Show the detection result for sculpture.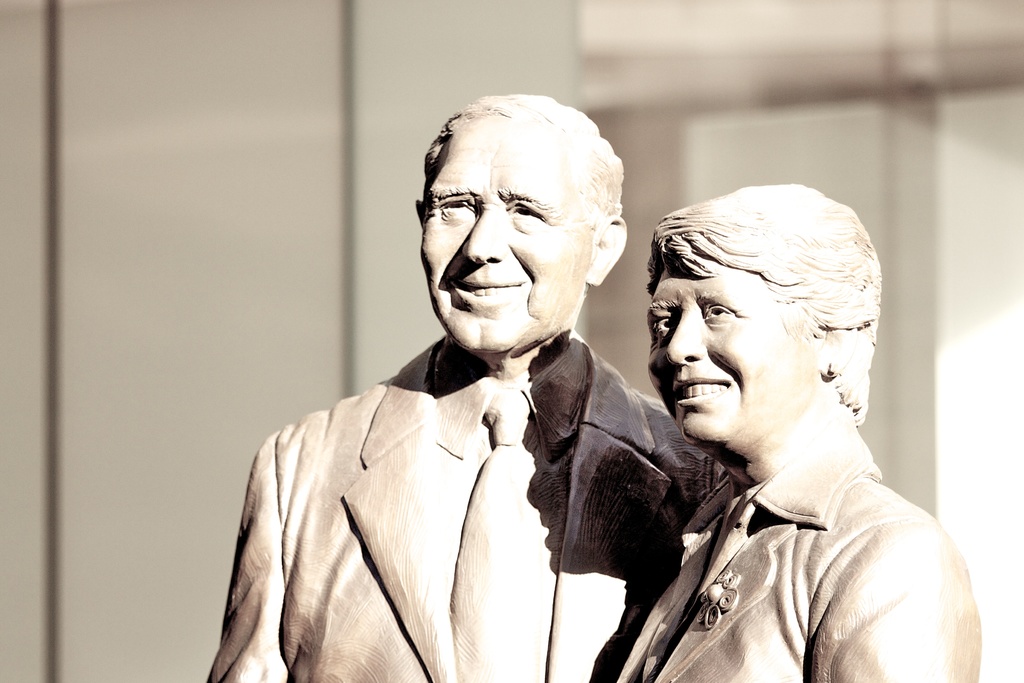
box=[204, 90, 984, 682].
